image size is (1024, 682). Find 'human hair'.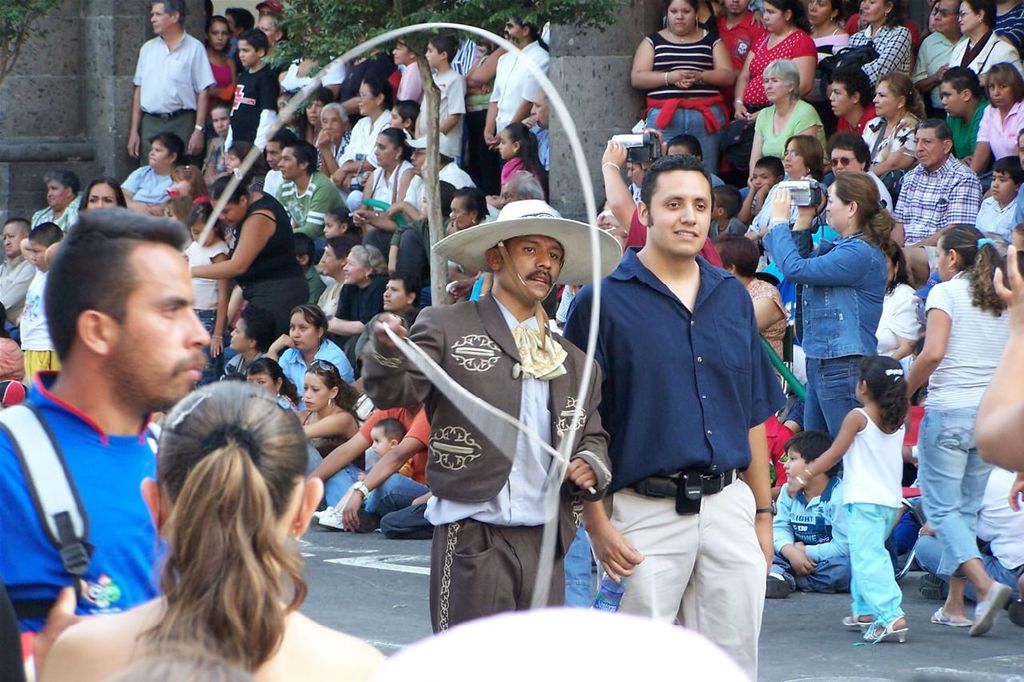
<box>781,427,836,474</box>.
